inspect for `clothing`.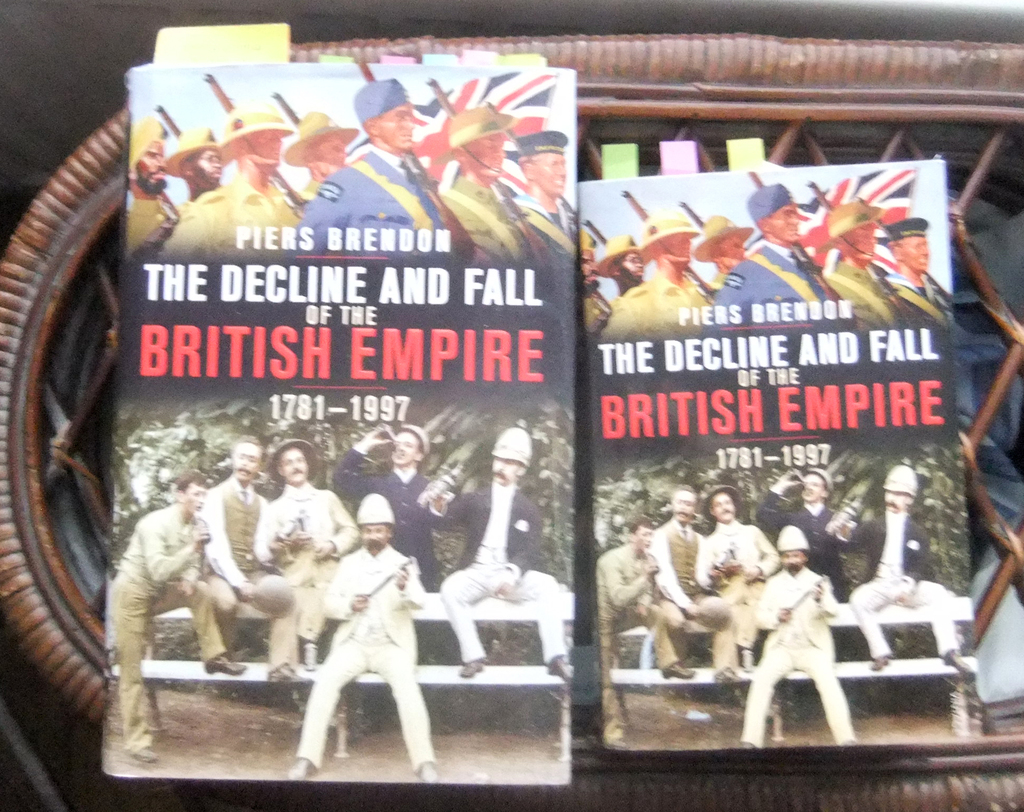
Inspection: (436, 473, 563, 672).
